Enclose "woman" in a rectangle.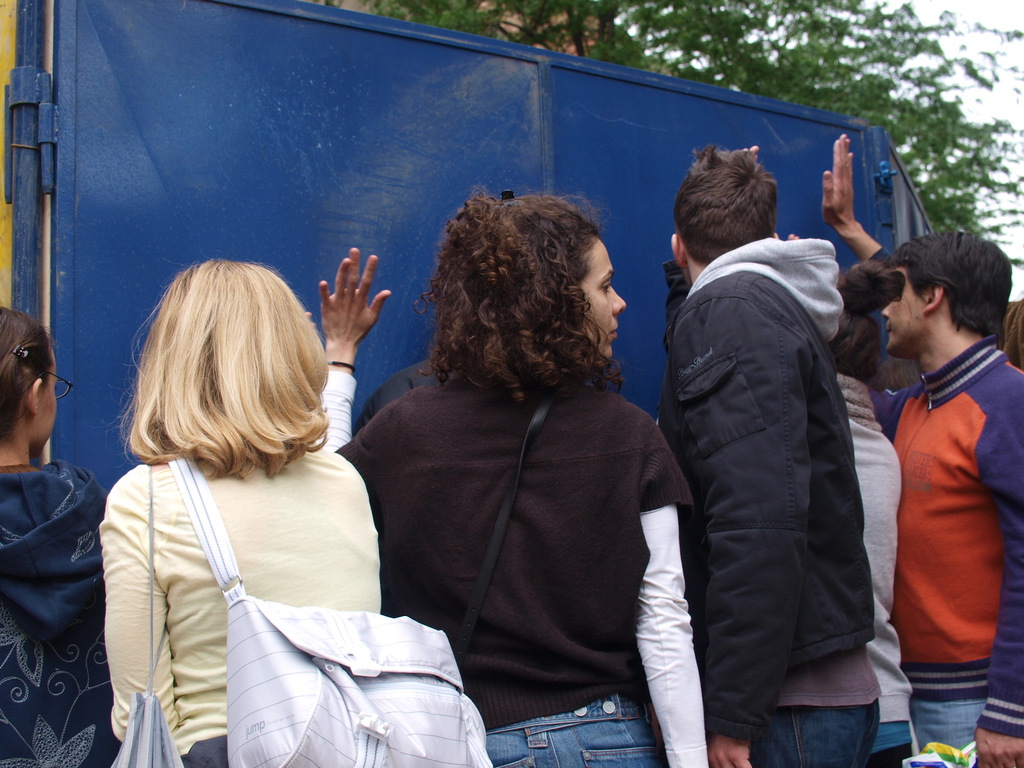
<region>95, 253, 371, 767</region>.
